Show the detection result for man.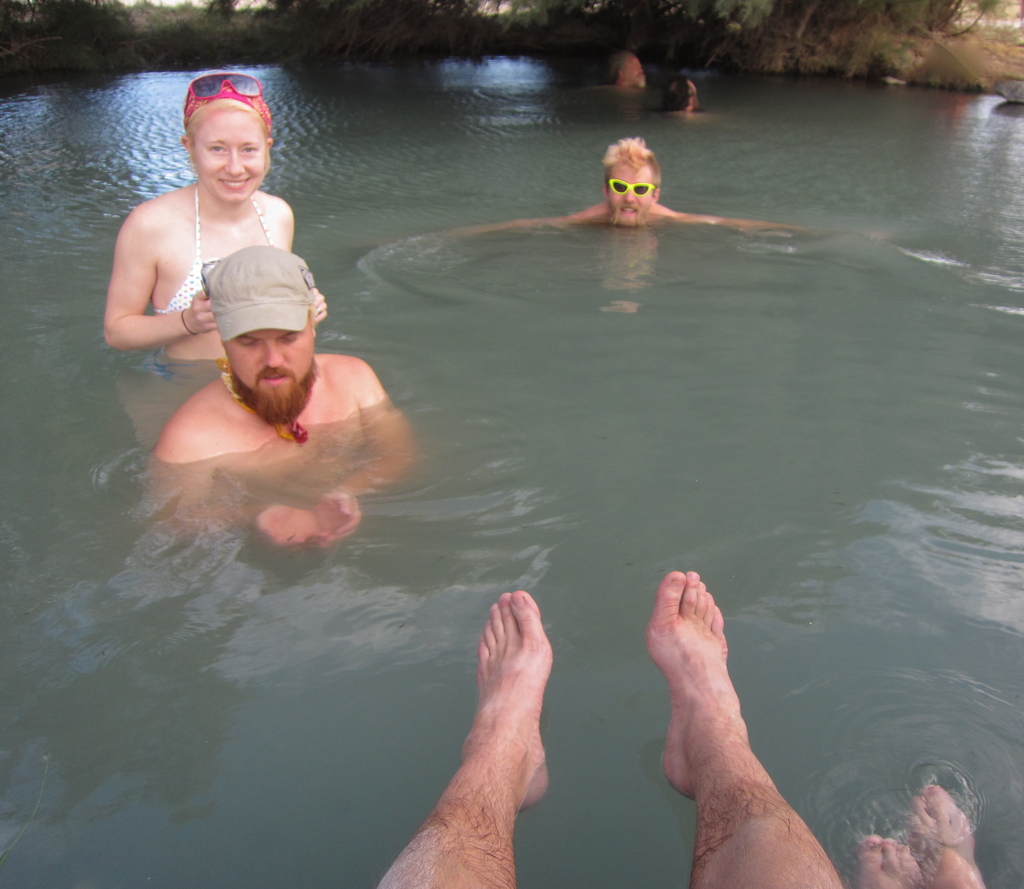
bbox(443, 138, 795, 241).
